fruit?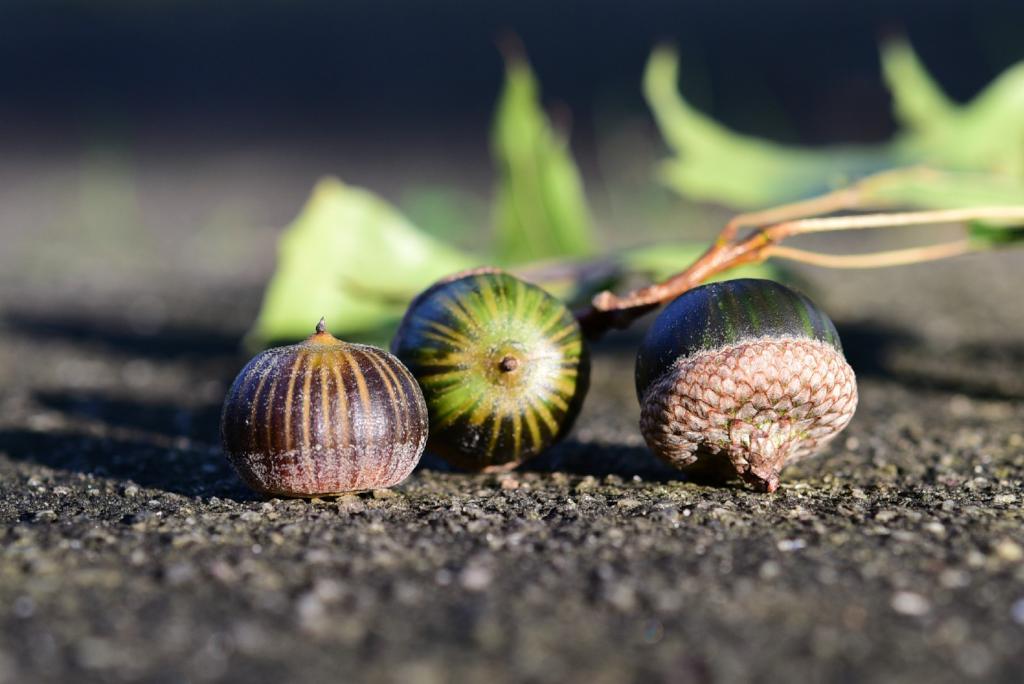
225 304 441 499
